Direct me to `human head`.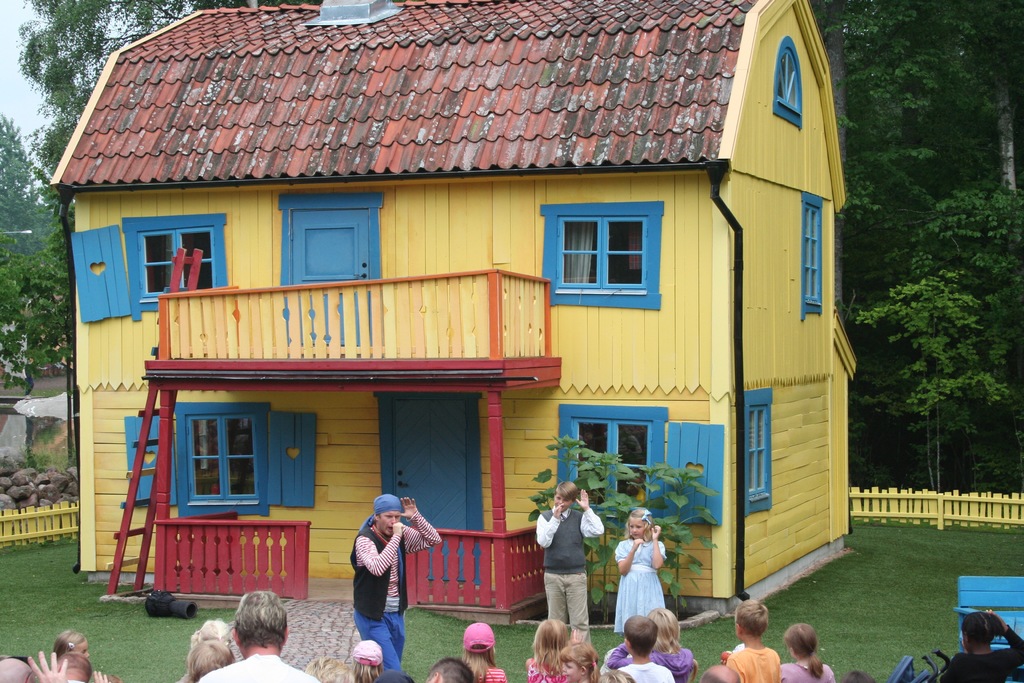
Direction: 304:656:346:682.
